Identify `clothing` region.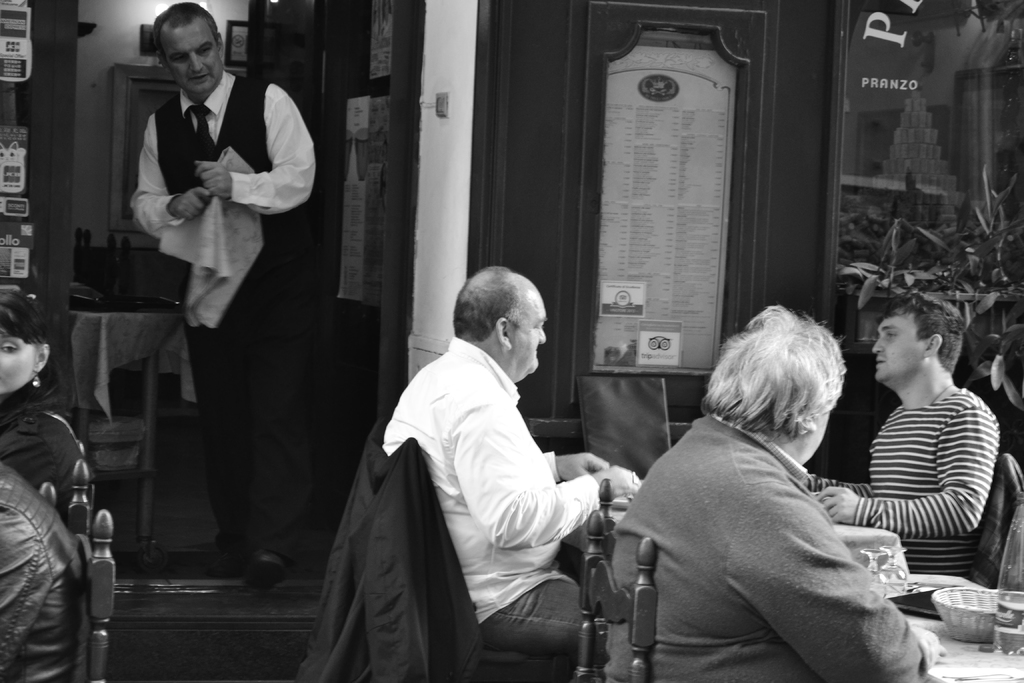
Region: bbox=(803, 388, 996, 580).
